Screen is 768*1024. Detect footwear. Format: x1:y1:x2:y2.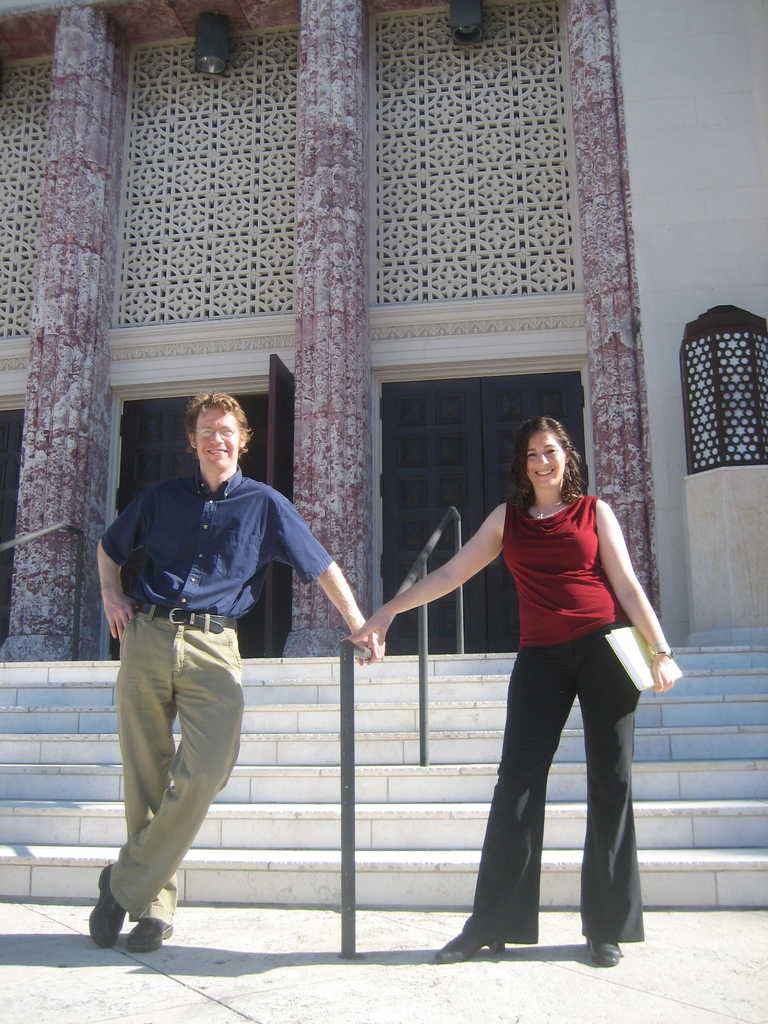
429:927:512:967.
